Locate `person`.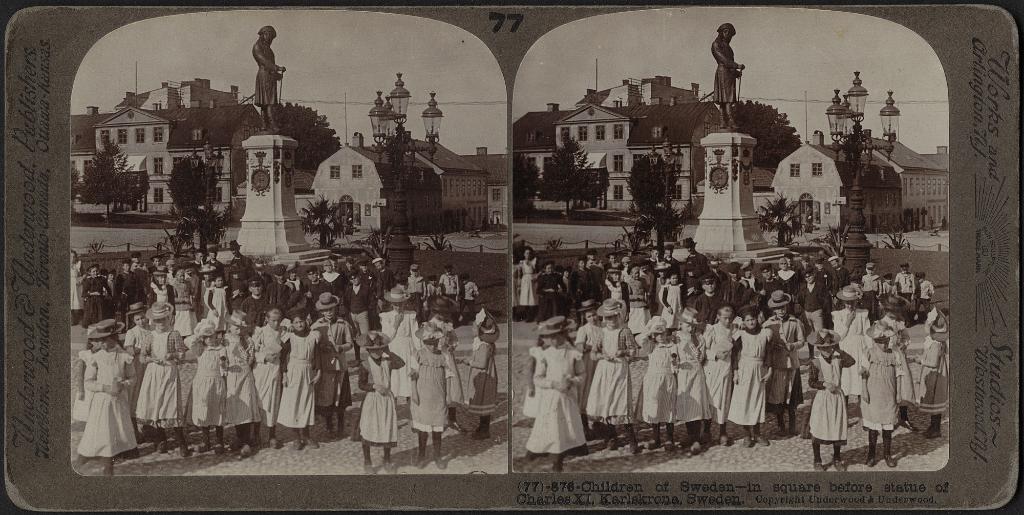
Bounding box: <region>307, 289, 361, 432</region>.
